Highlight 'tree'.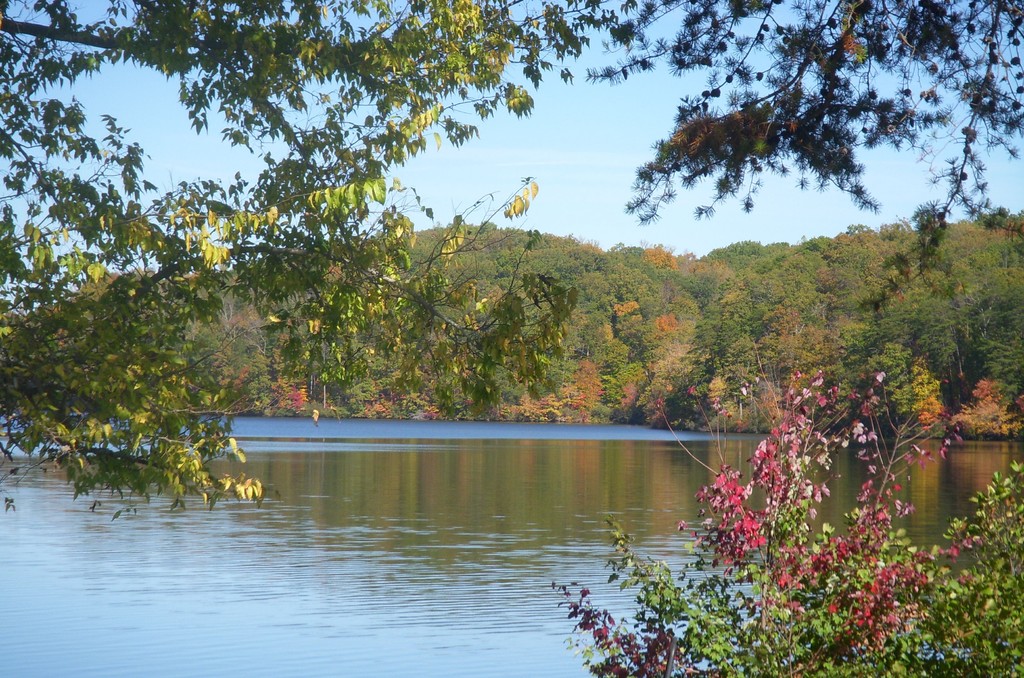
Highlighted region: region(583, 0, 1023, 317).
